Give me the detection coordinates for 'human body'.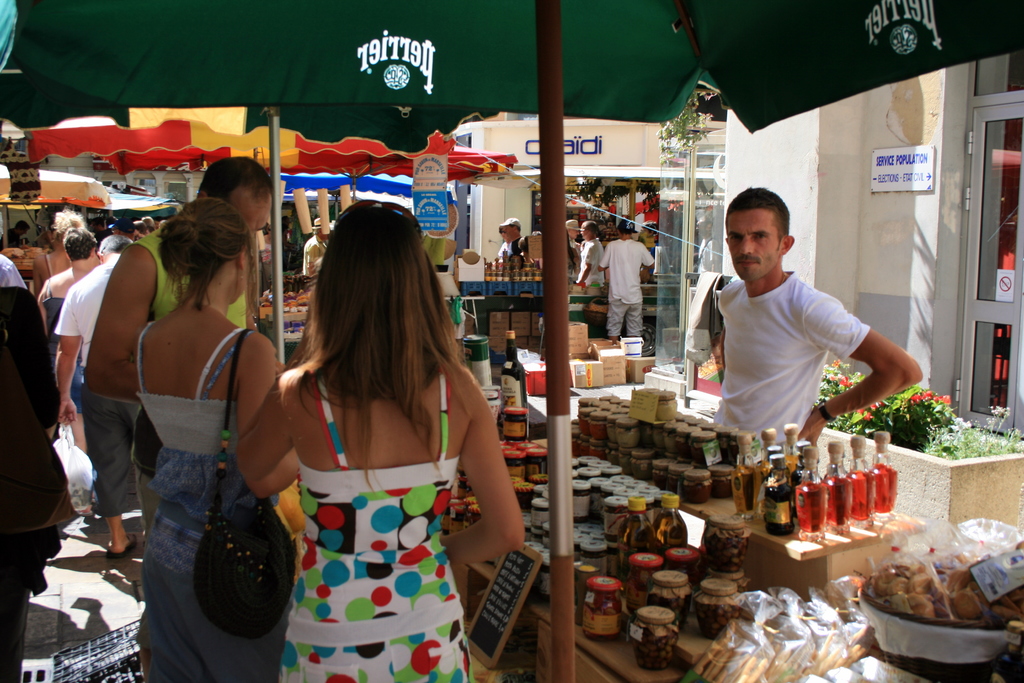
(301, 233, 326, 281).
